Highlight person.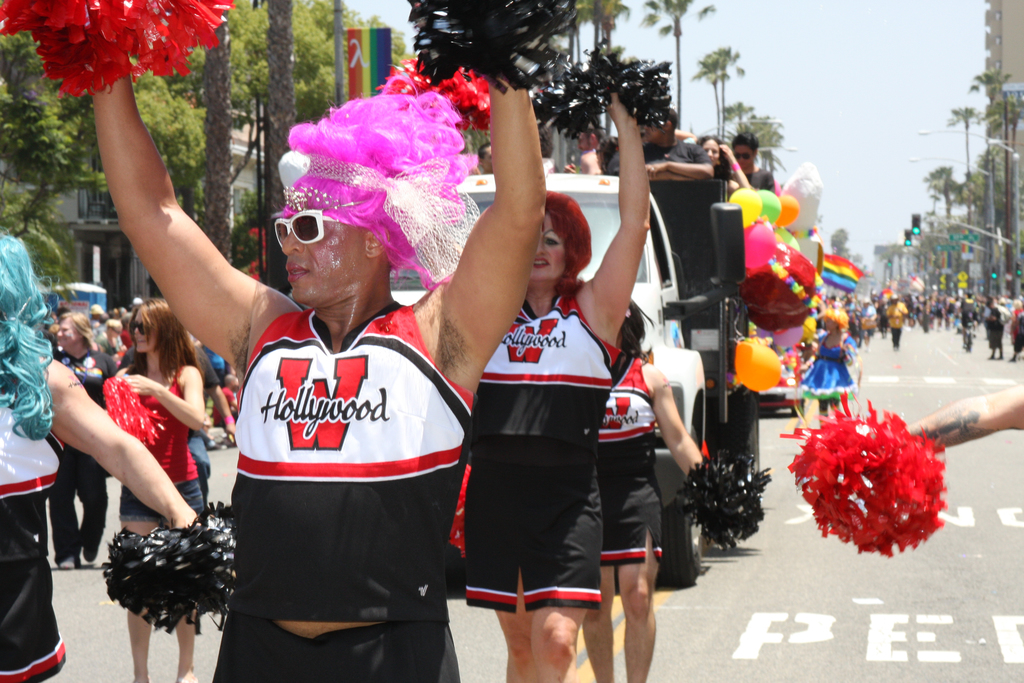
Highlighted region: <region>458, 161, 647, 682</region>.
